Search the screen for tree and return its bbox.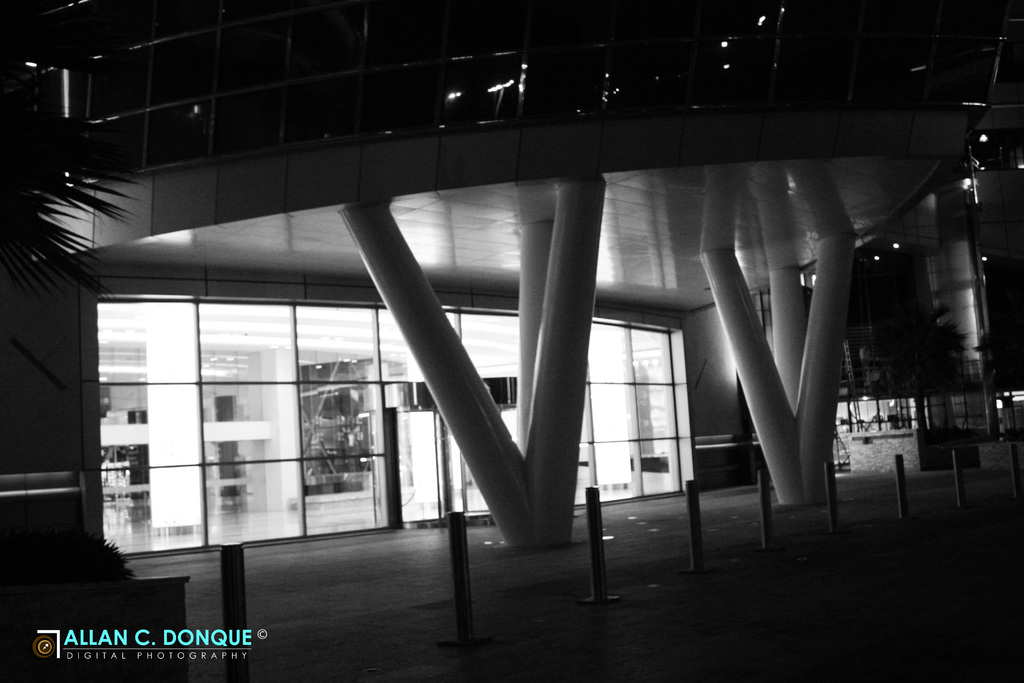
Found: 0 49 146 403.
